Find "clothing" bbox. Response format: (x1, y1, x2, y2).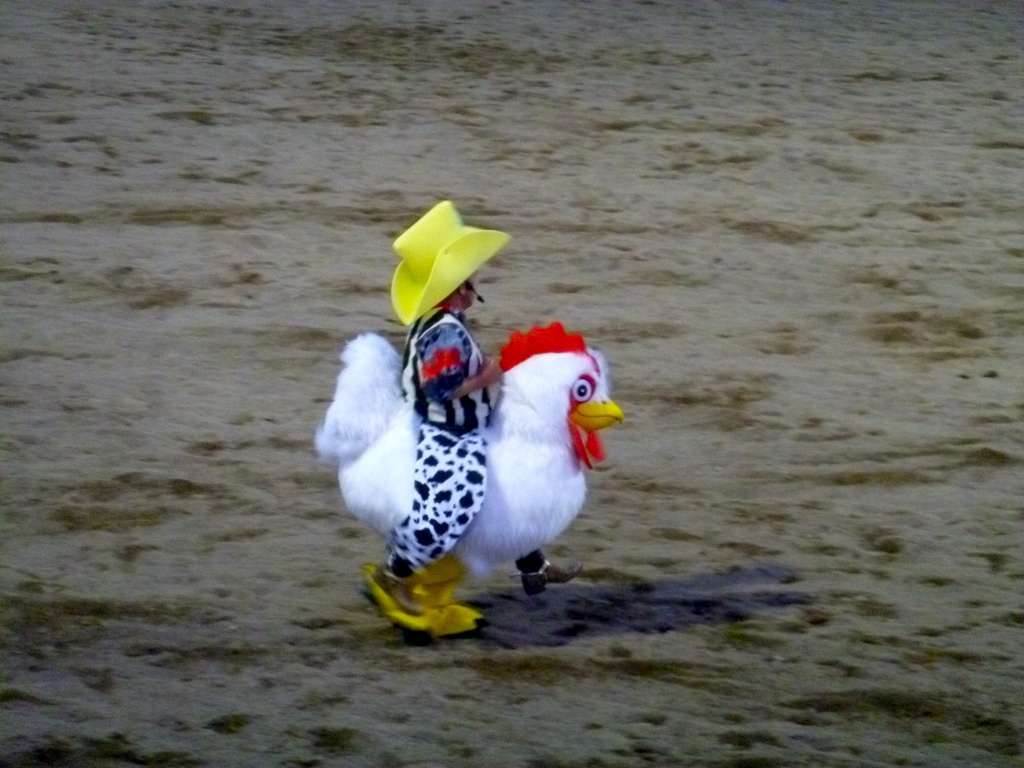
(381, 290, 486, 579).
